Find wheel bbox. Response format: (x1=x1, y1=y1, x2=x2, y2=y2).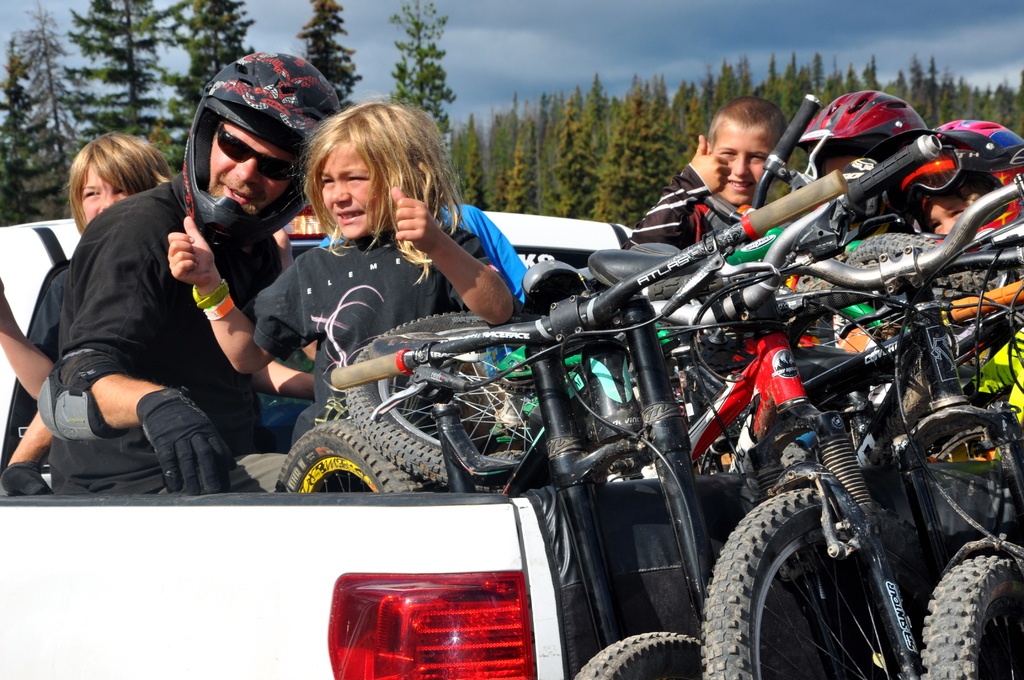
(x1=704, y1=488, x2=938, y2=679).
